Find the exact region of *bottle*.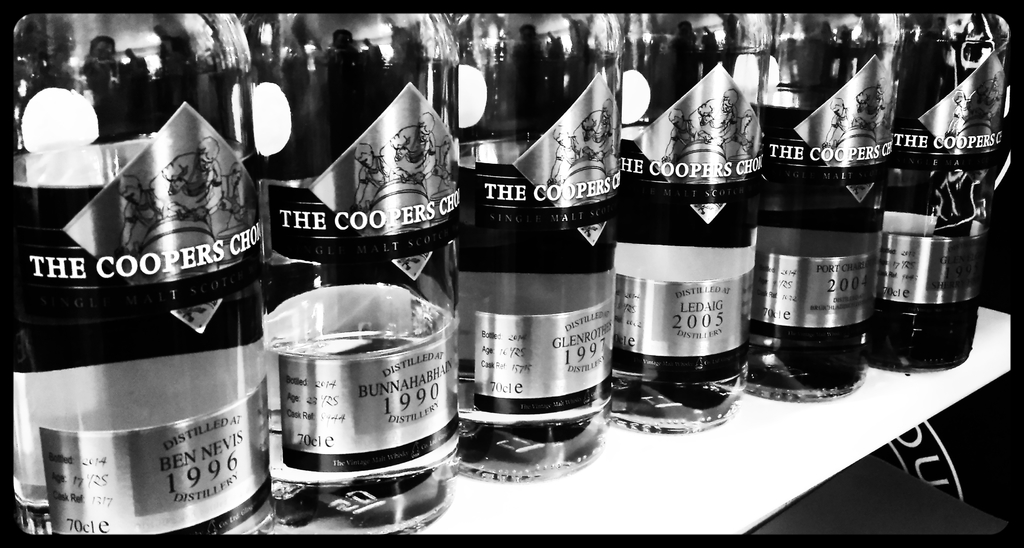
Exact region: [left=8, top=15, right=283, bottom=541].
